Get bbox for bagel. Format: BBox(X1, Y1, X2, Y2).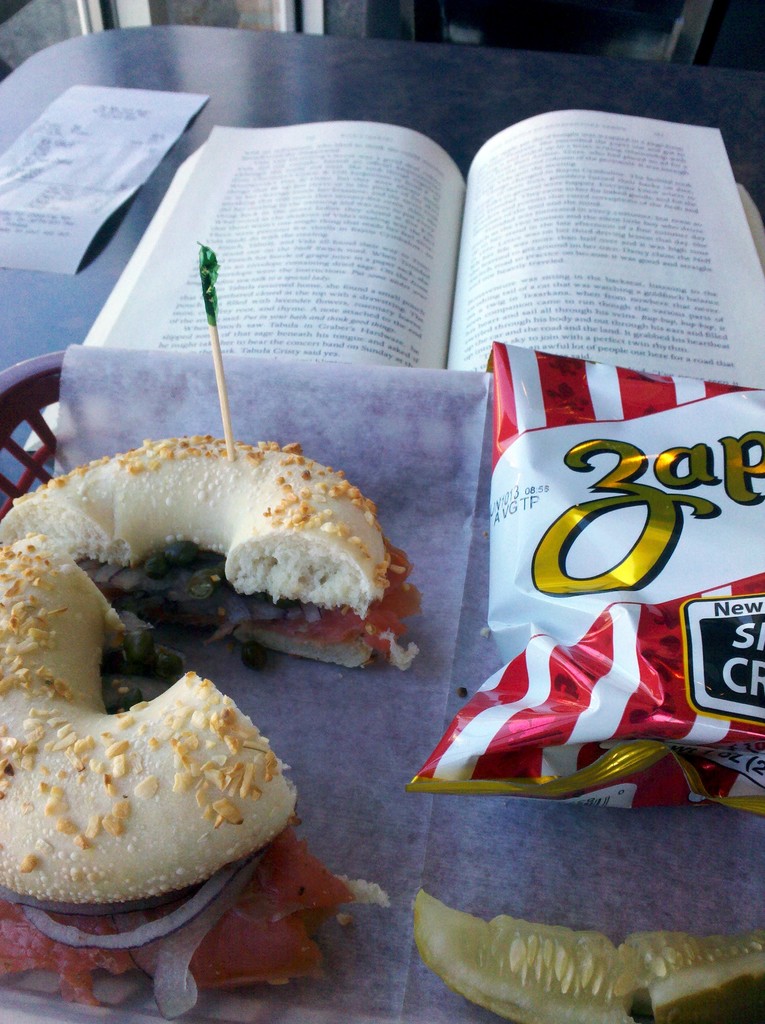
BBox(0, 433, 379, 904).
